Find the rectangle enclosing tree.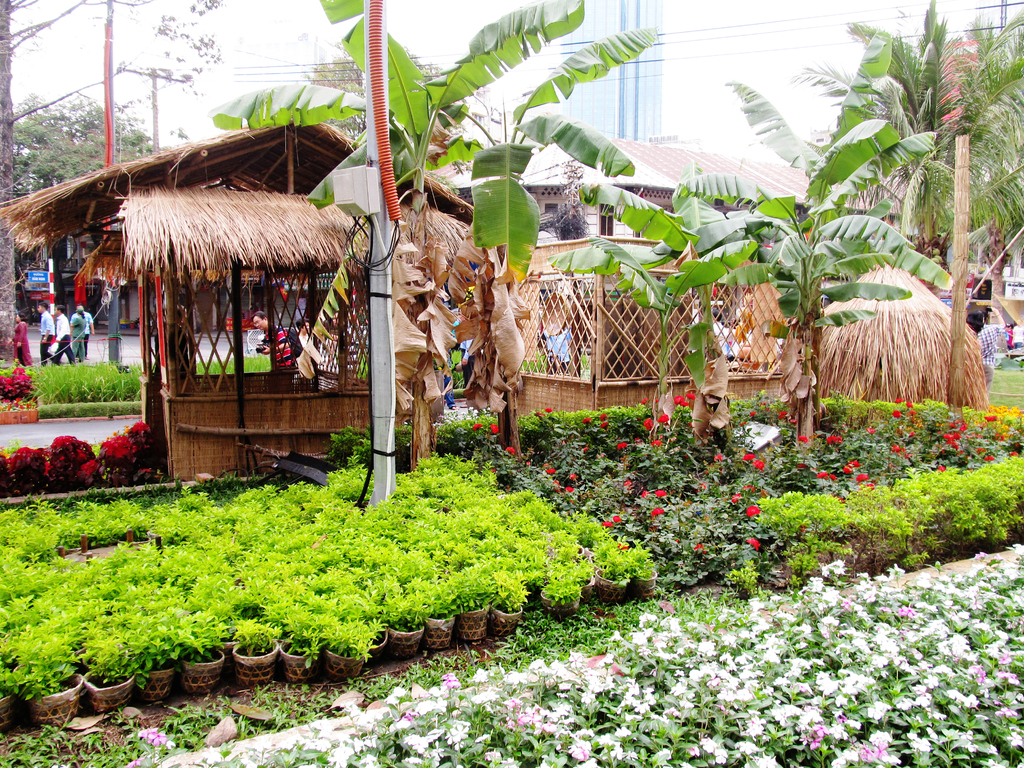
left=567, top=161, right=788, bottom=434.
